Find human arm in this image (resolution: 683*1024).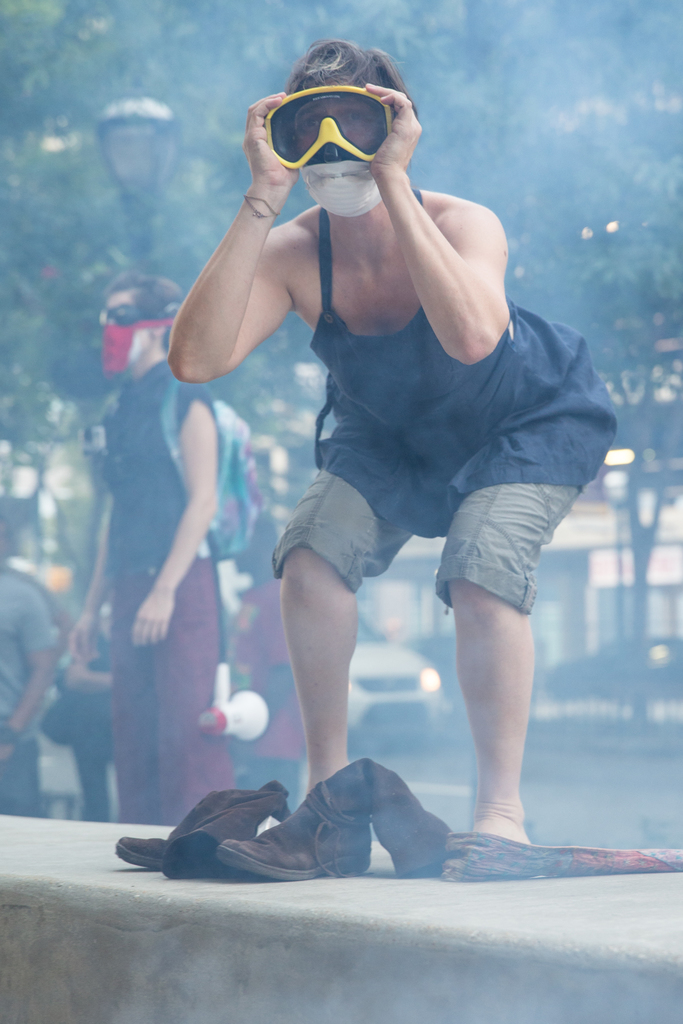
crop(0, 564, 62, 762).
